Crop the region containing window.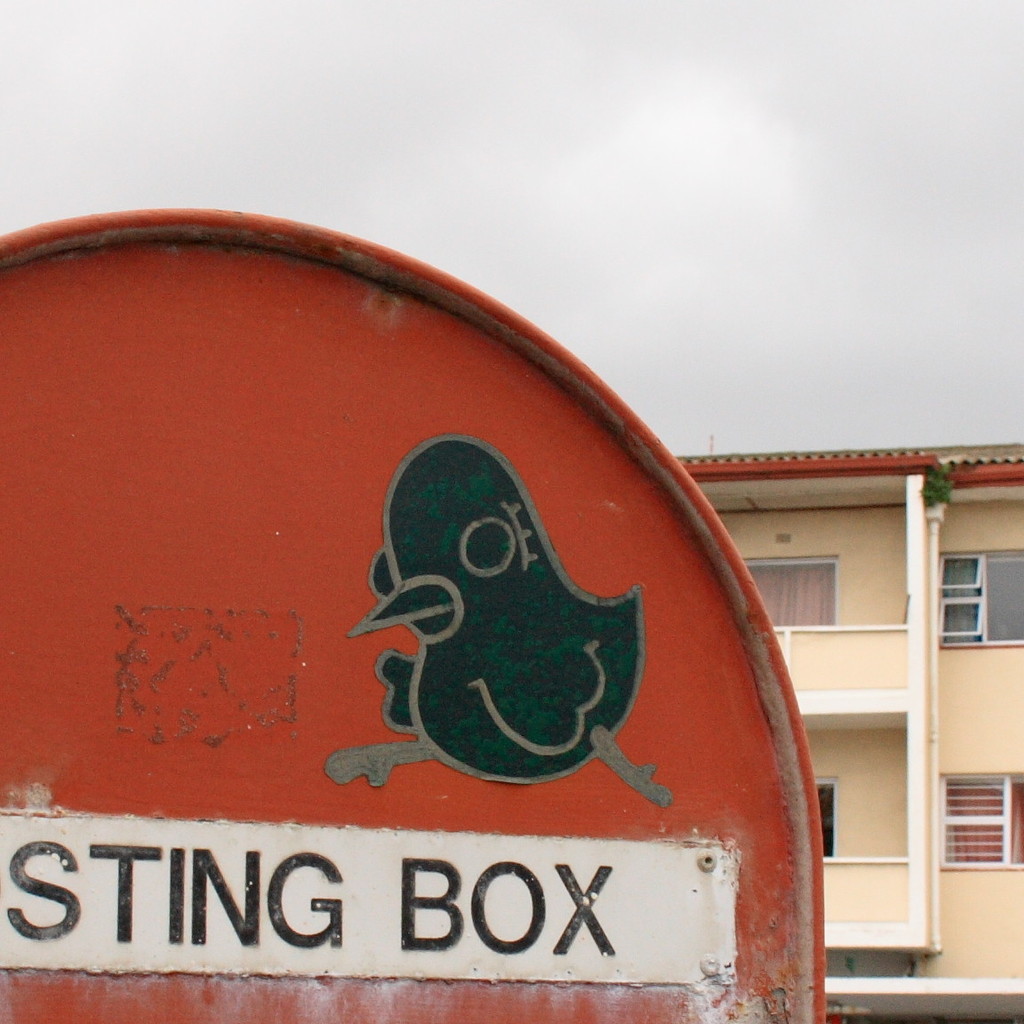
Crop region: crop(930, 540, 1023, 641).
